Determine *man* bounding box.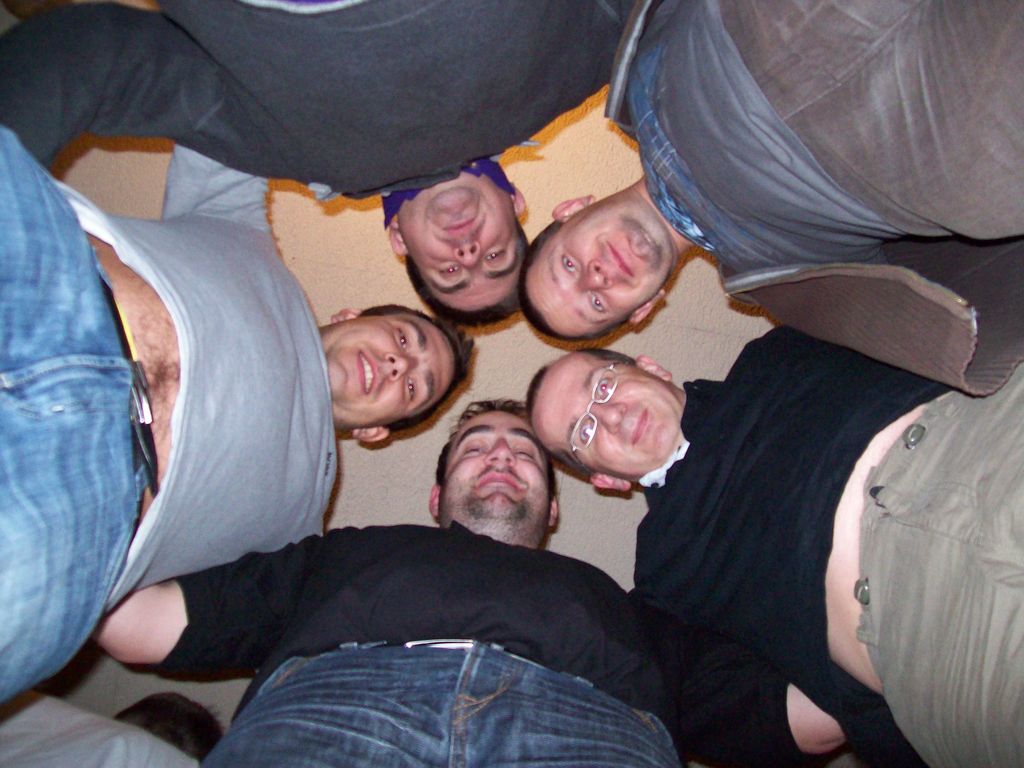
Determined: x1=522 y1=323 x2=1023 y2=767.
